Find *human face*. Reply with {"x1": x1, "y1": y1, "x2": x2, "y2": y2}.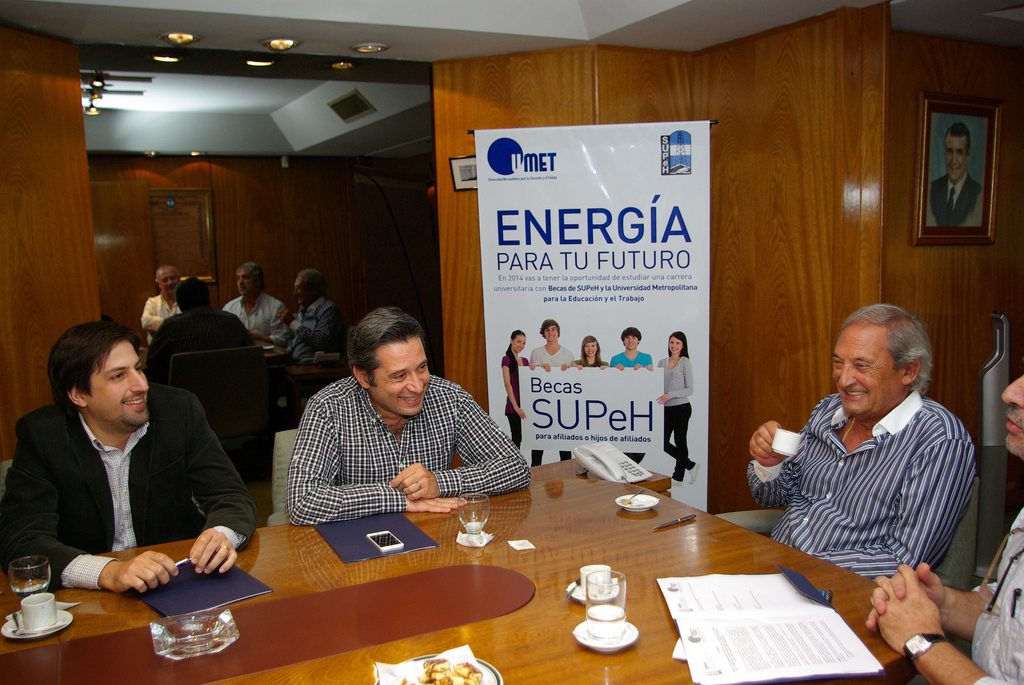
{"x1": 294, "y1": 276, "x2": 308, "y2": 305}.
